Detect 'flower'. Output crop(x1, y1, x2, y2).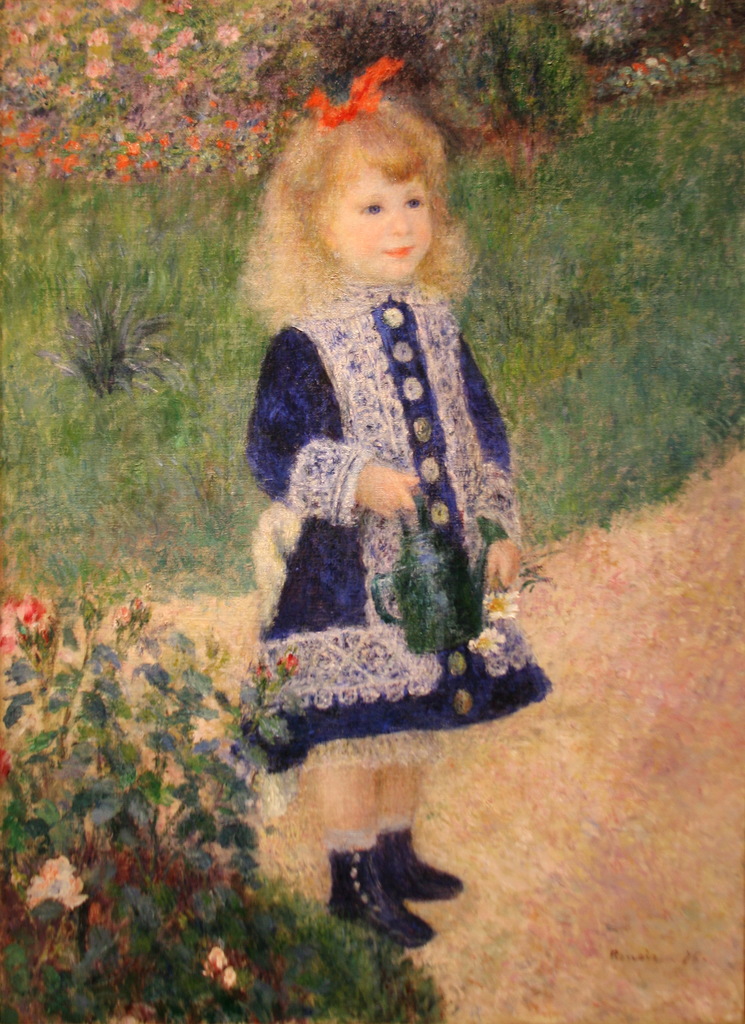
crop(278, 648, 299, 673).
